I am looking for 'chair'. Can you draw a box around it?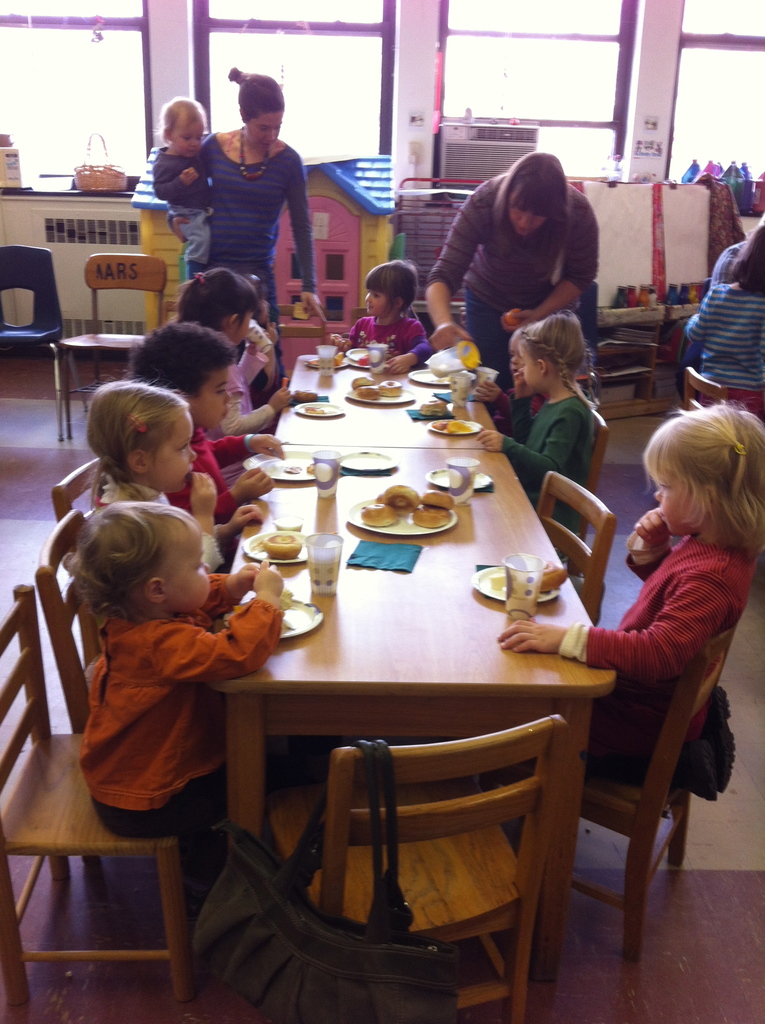
Sure, the bounding box is x1=35, y1=507, x2=308, y2=865.
